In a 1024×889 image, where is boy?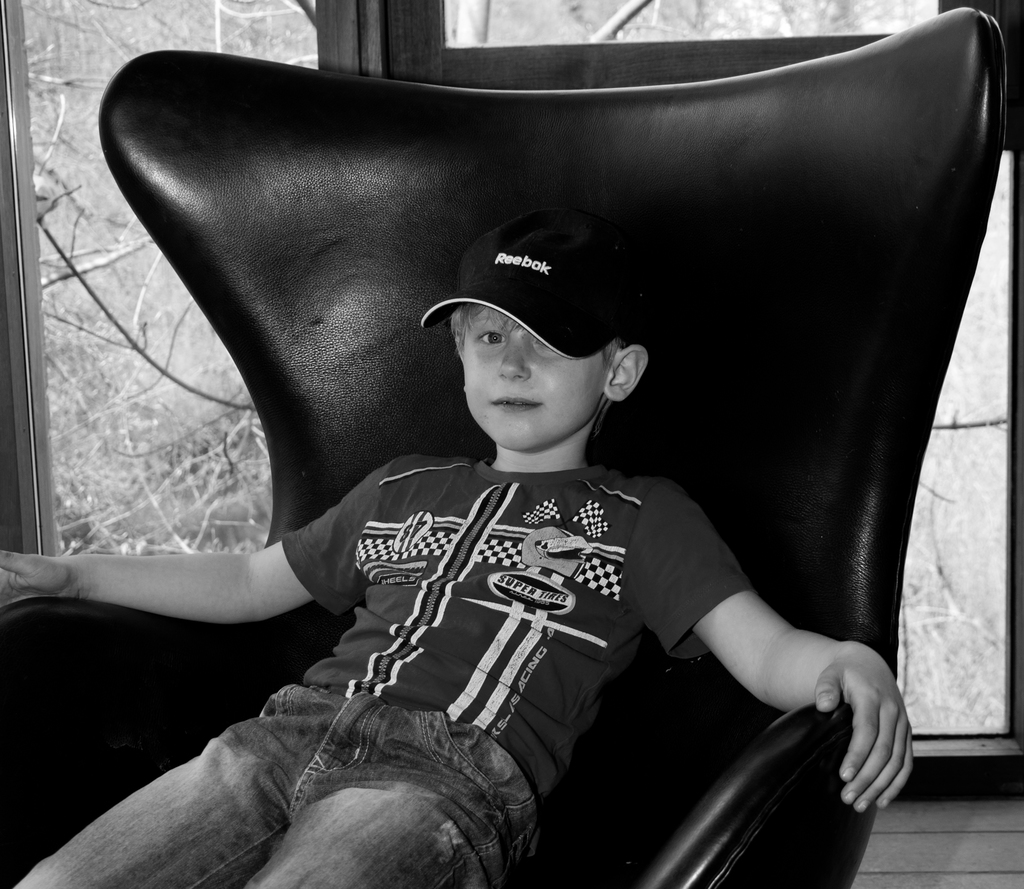
detection(3, 228, 908, 888).
